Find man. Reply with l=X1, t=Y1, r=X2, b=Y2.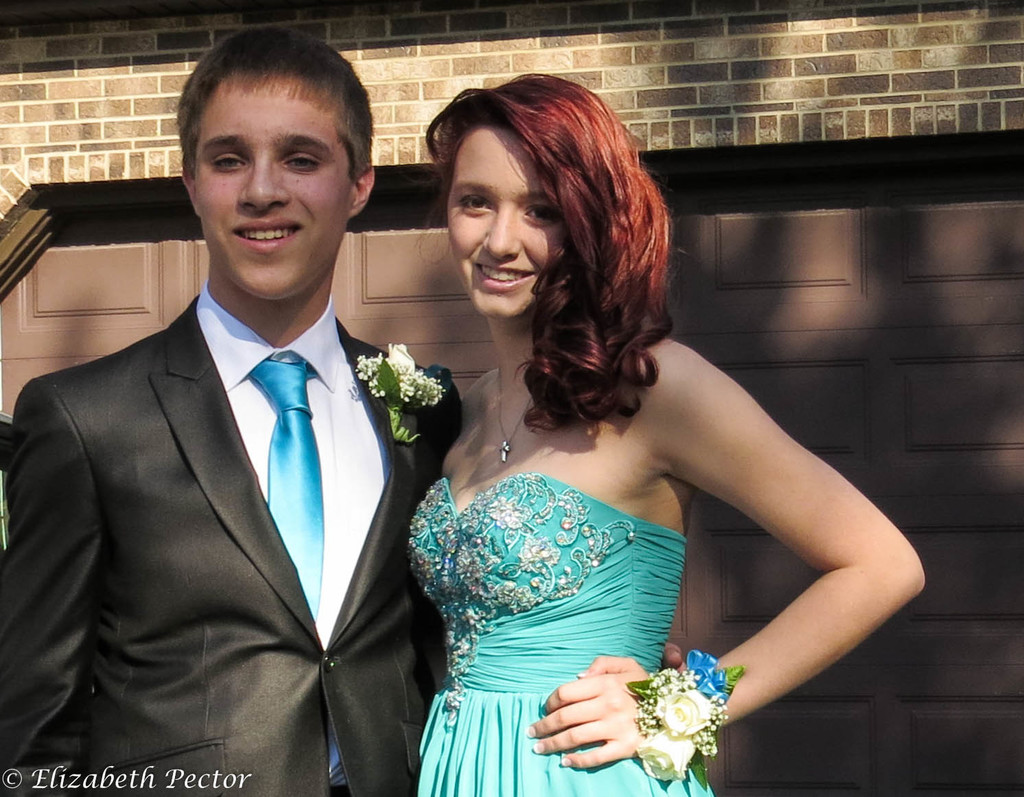
l=19, t=50, r=455, b=791.
